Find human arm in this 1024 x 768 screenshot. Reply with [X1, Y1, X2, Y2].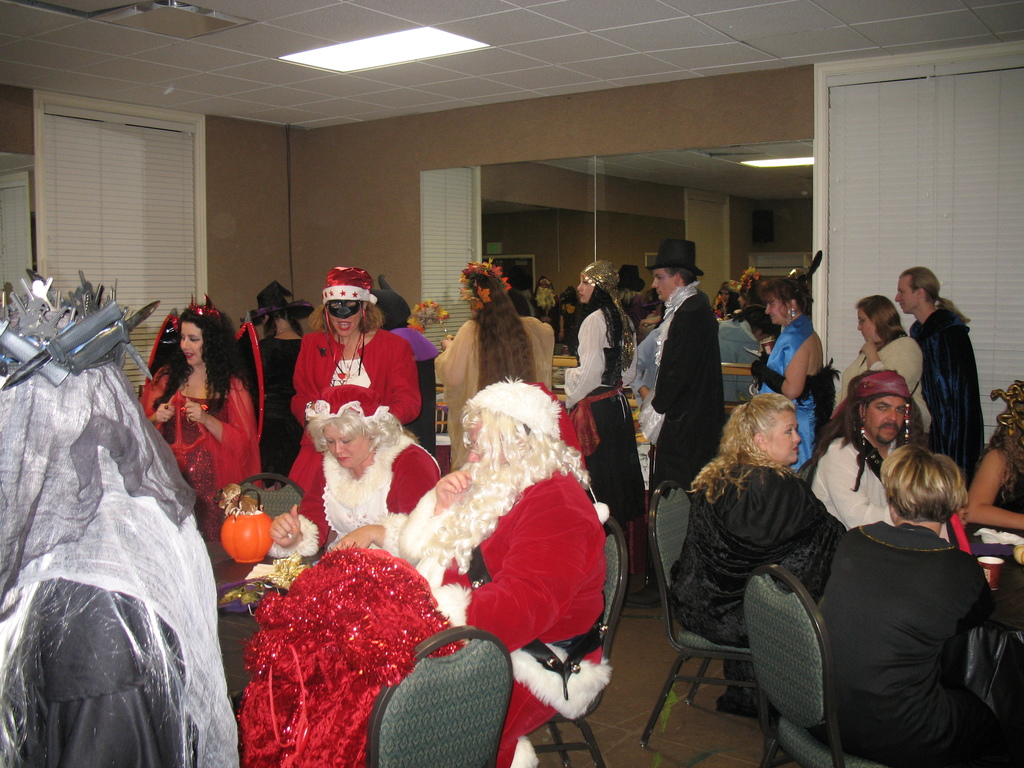
[35, 572, 174, 761].
